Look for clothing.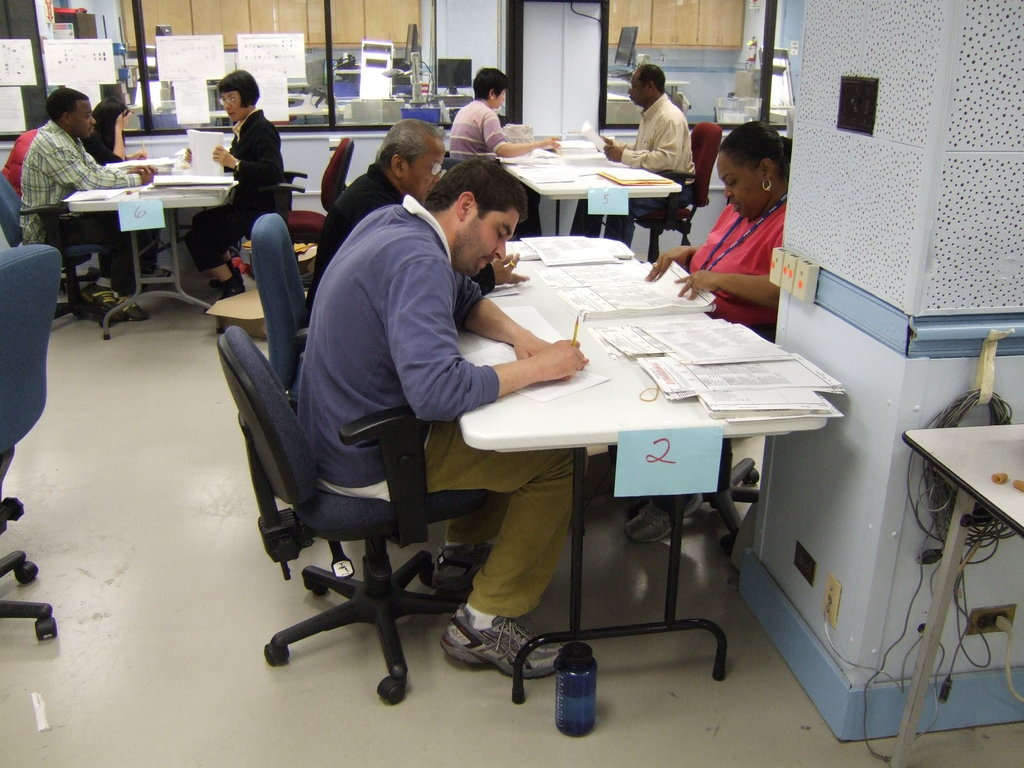
Found: (x1=444, y1=94, x2=506, y2=162).
